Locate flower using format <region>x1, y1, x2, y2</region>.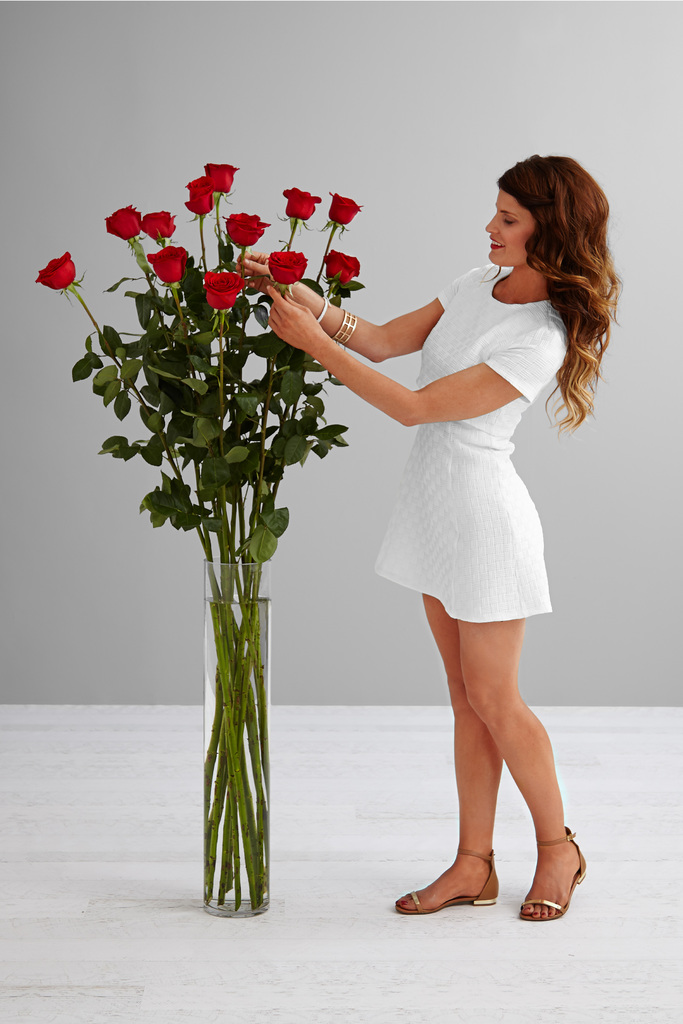
<region>186, 175, 217, 211</region>.
